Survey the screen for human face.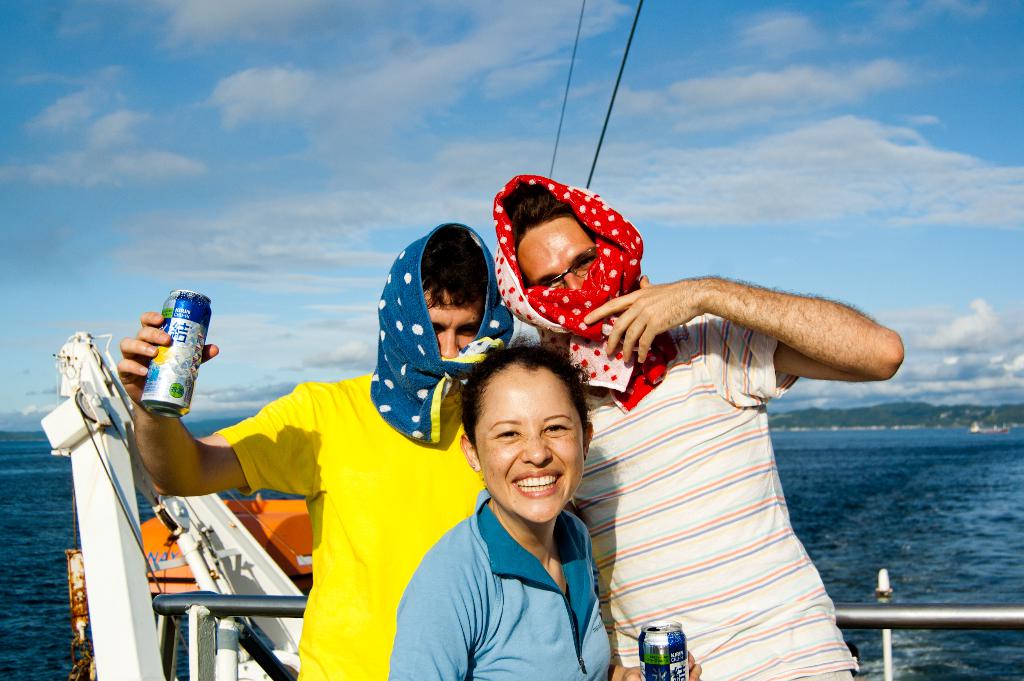
Survey found: 516, 219, 594, 290.
